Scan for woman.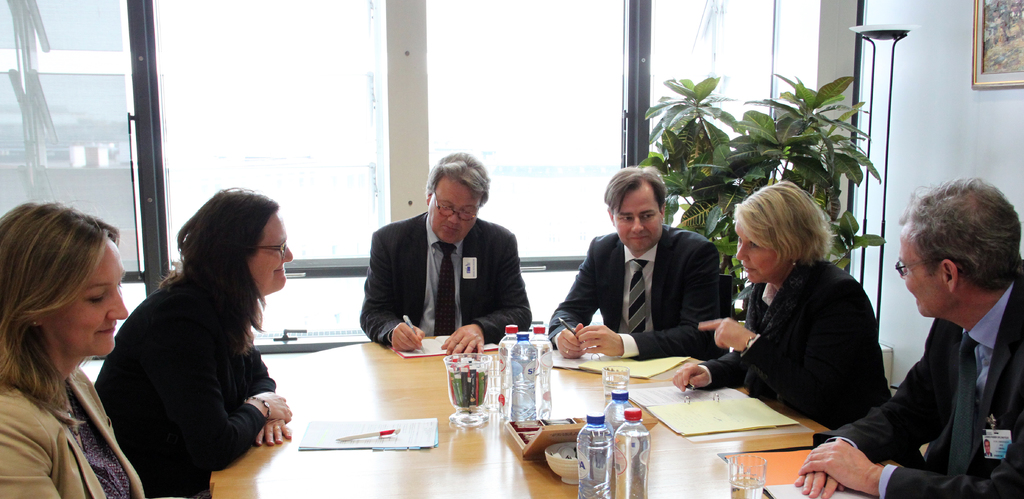
Scan result: left=0, top=202, right=145, bottom=498.
